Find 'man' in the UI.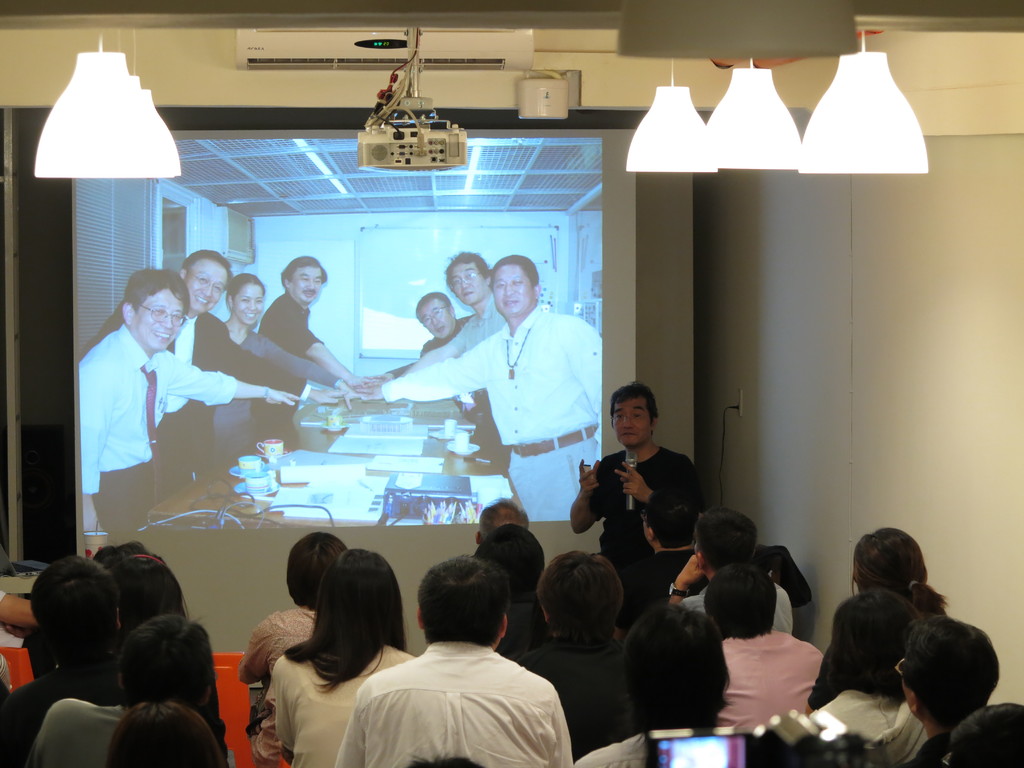
UI element at region(366, 291, 474, 378).
